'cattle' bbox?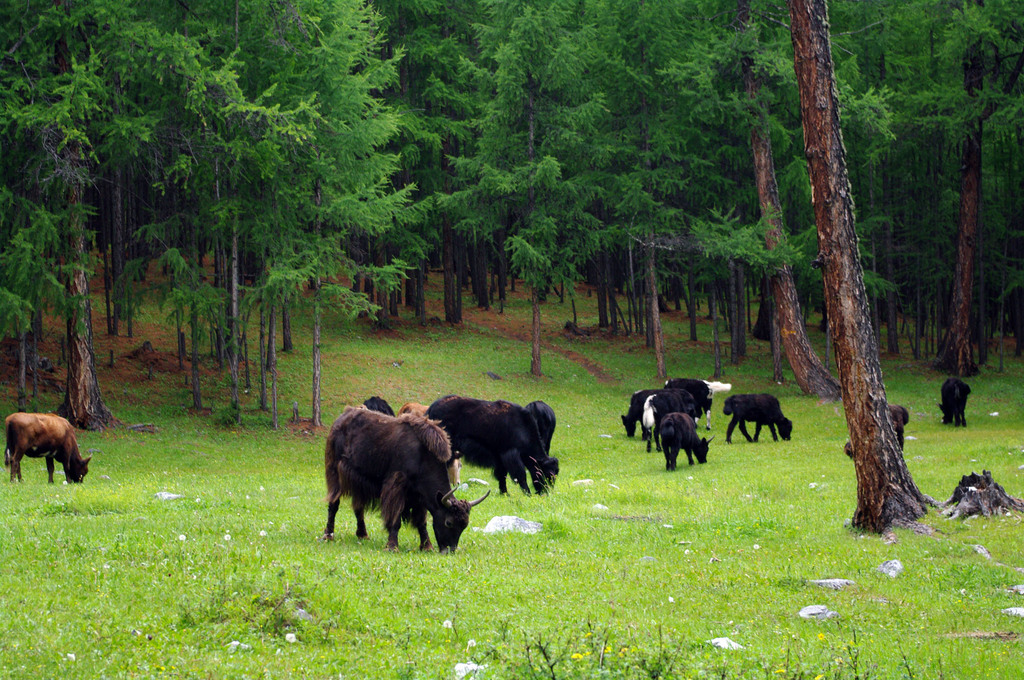
box=[368, 396, 396, 420]
